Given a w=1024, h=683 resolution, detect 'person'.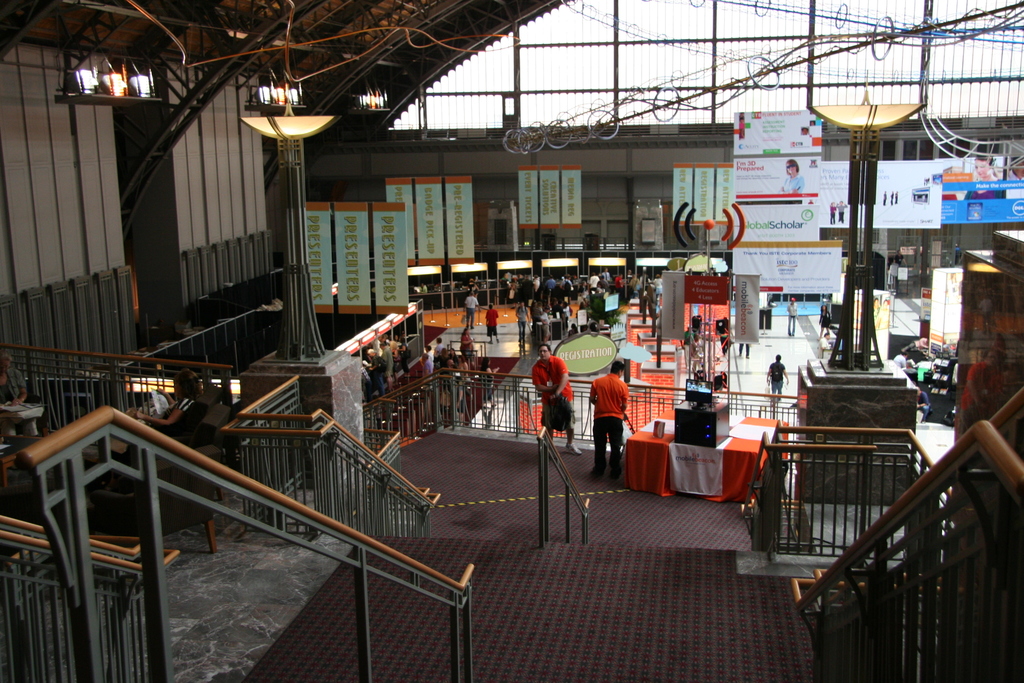
[951, 272, 957, 292].
